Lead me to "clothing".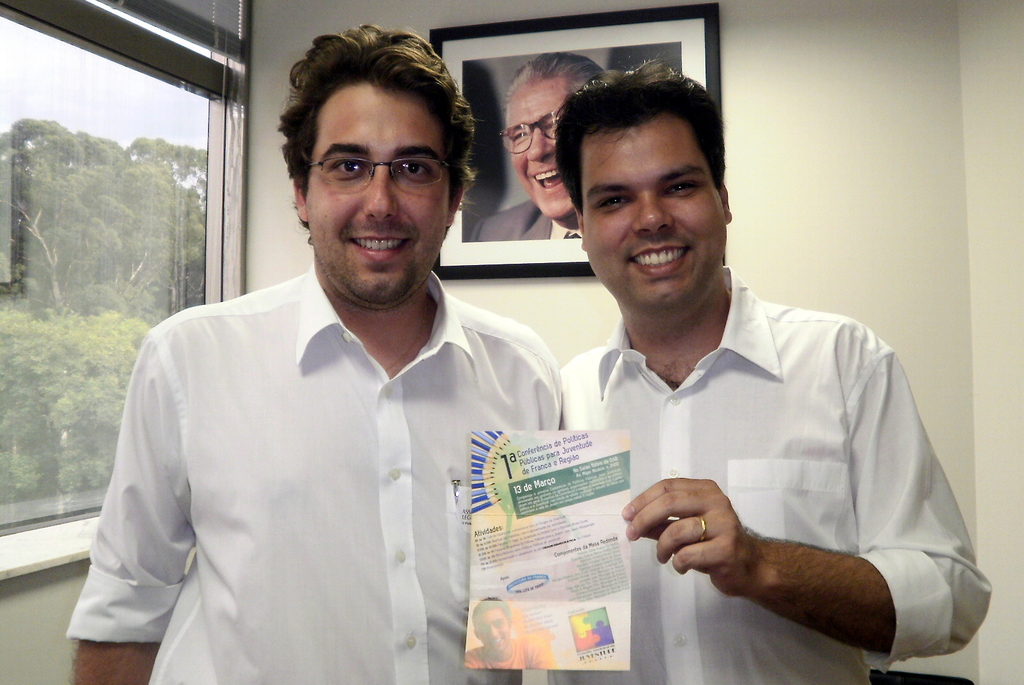
Lead to bbox=[467, 199, 585, 242].
